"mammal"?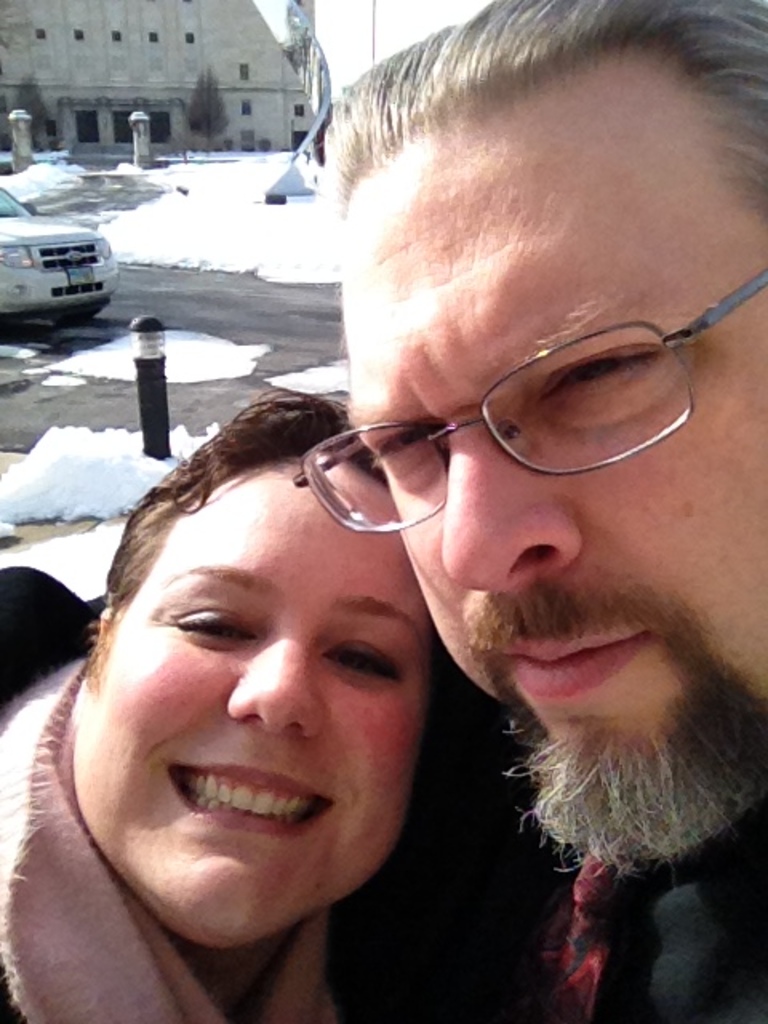
locate(0, 386, 440, 1022)
